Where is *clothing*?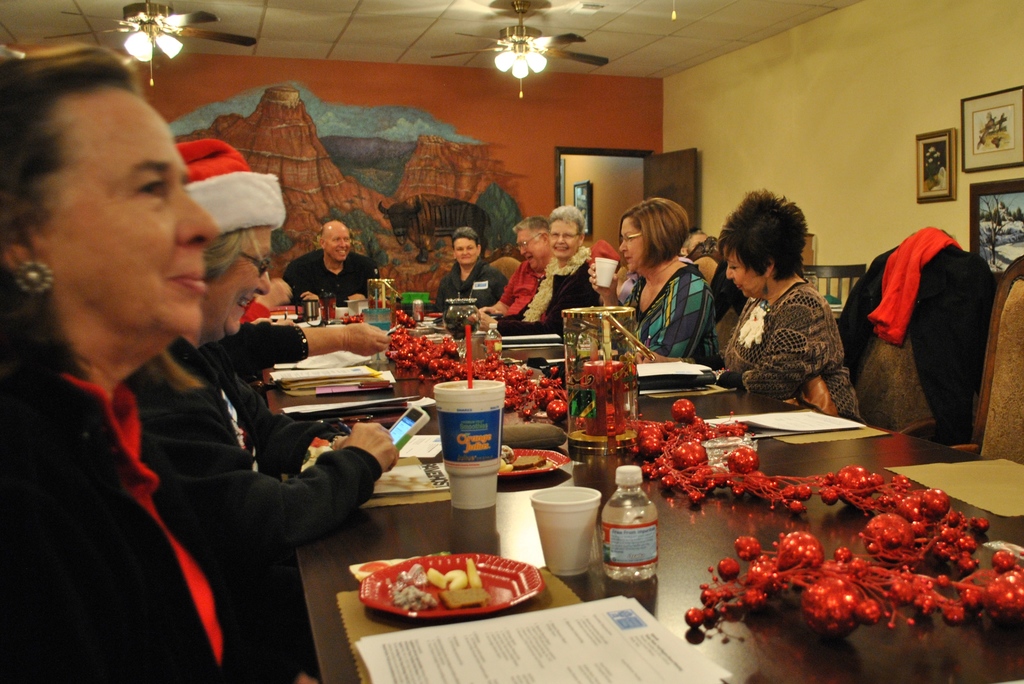
{"left": 714, "top": 278, "right": 863, "bottom": 417}.
